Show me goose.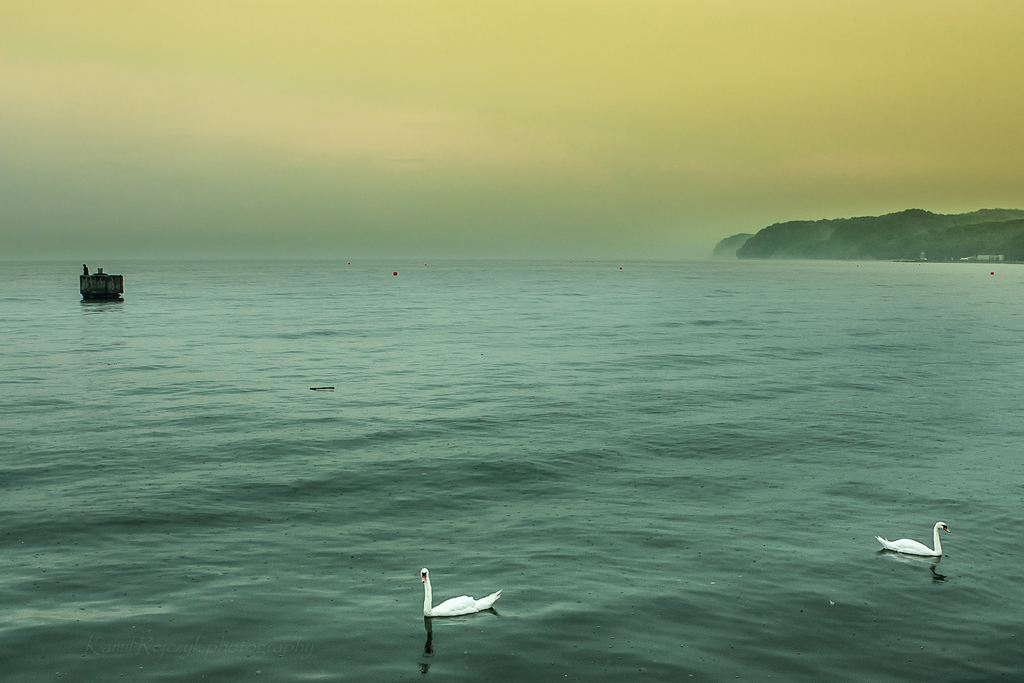
goose is here: <region>871, 519, 951, 559</region>.
